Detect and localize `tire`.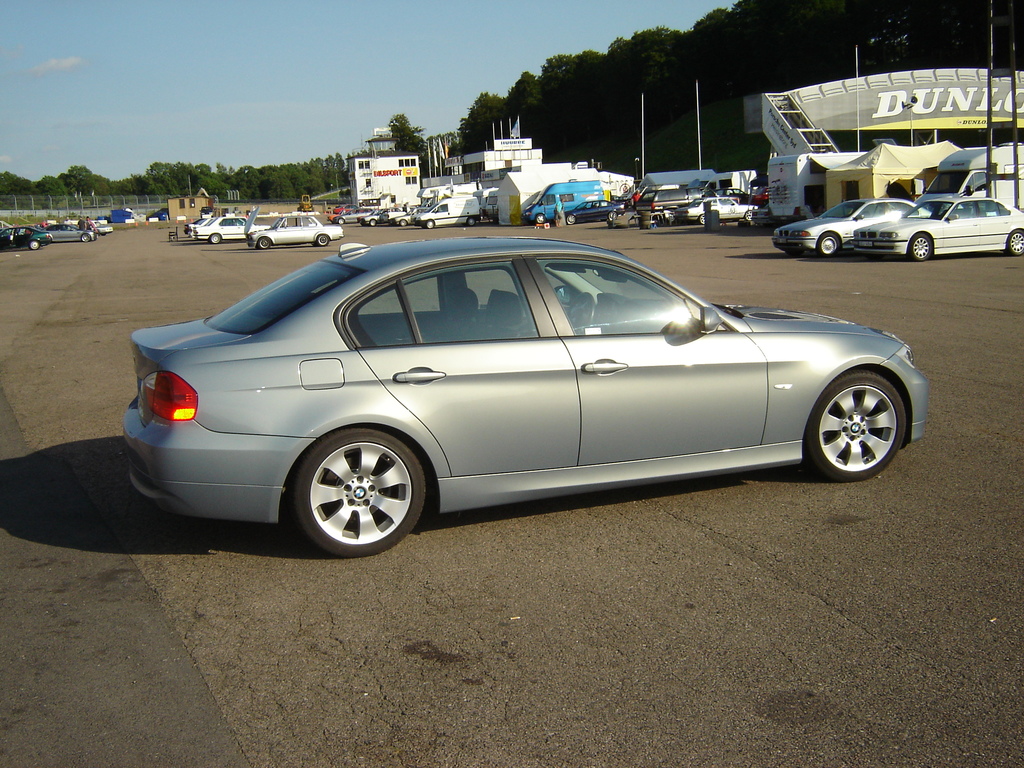
Localized at 368 220 377 227.
